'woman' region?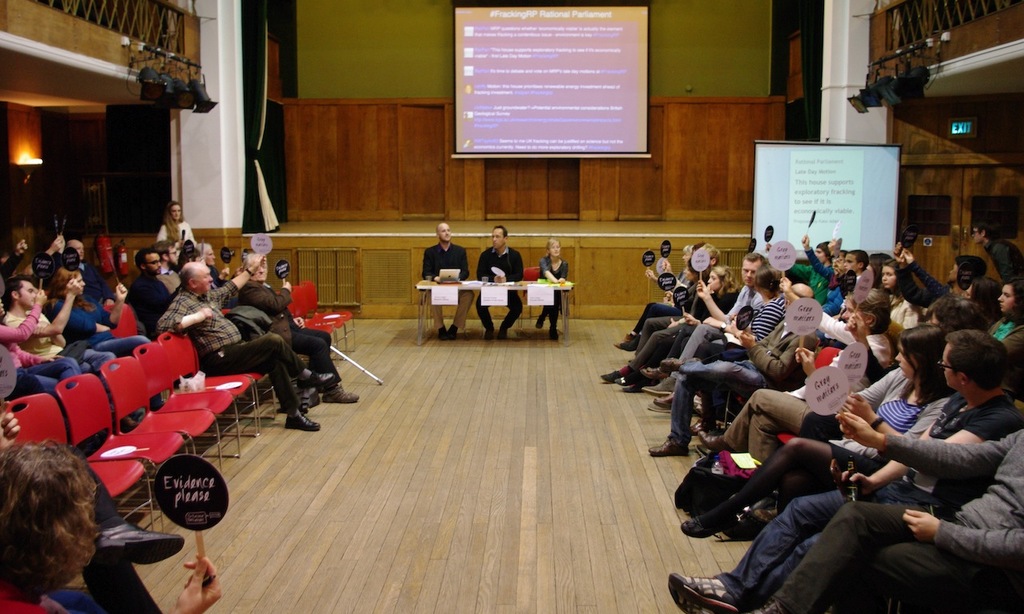
Rect(995, 275, 1023, 353)
